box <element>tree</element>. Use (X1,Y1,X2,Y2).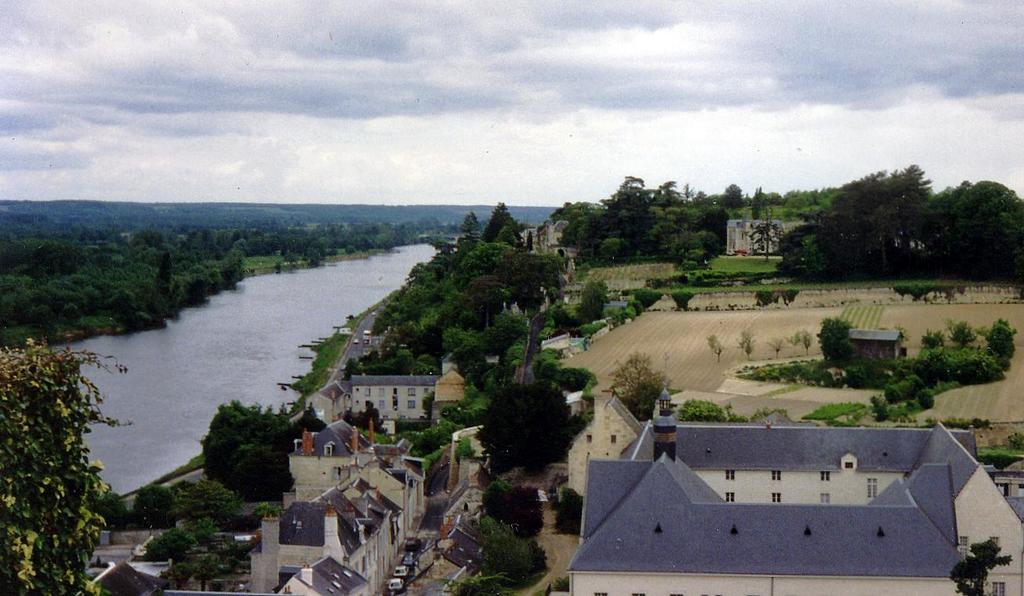
(610,350,663,418).
